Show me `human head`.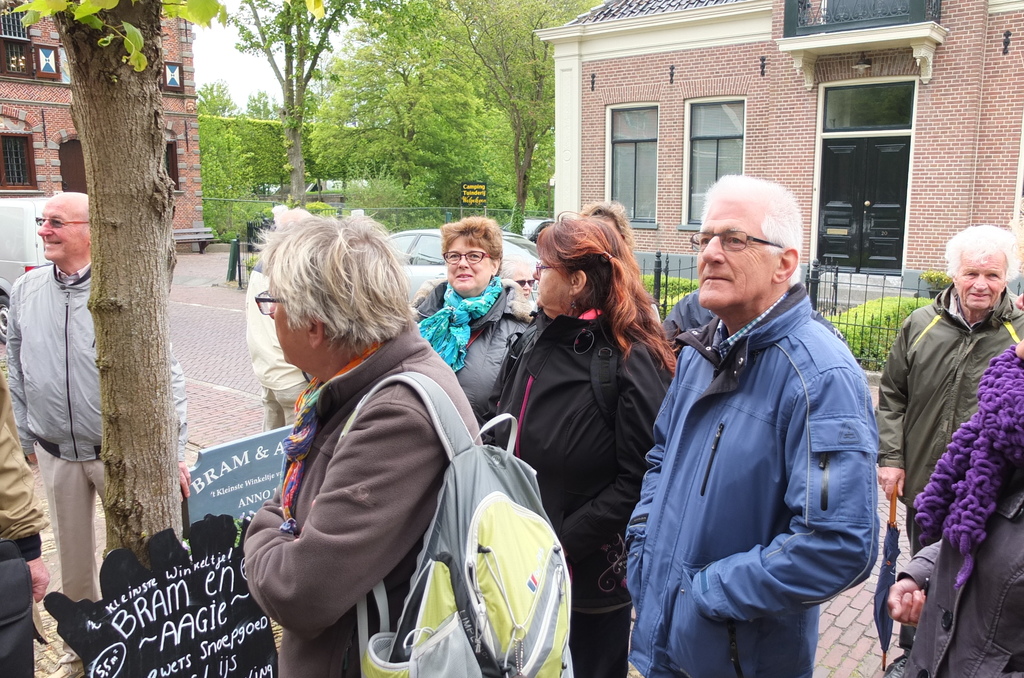
`human head` is here: pyautogui.locateOnScreen(579, 202, 635, 248).
